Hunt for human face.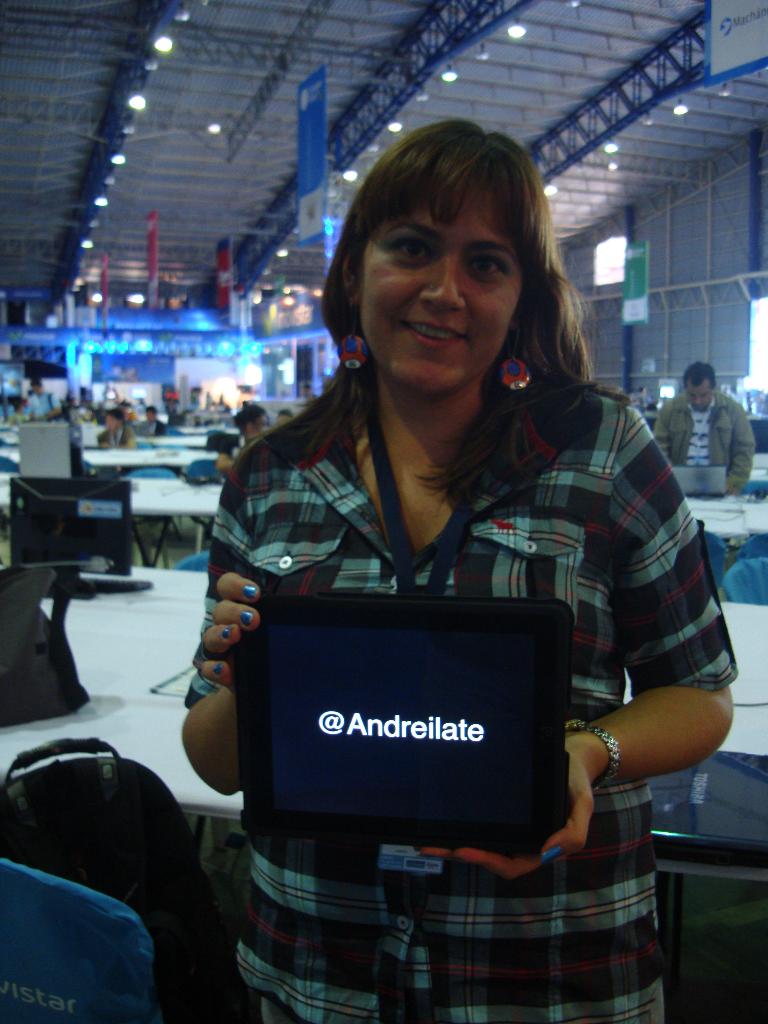
Hunted down at left=684, top=381, right=712, bottom=410.
